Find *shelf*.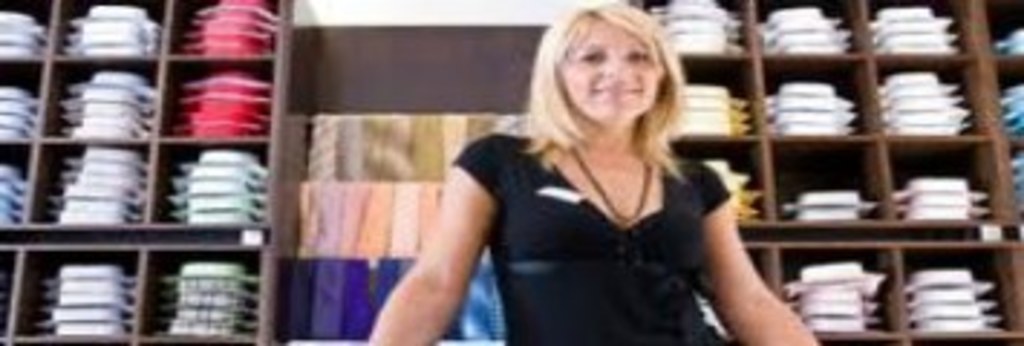
[left=0, top=130, right=46, bottom=222].
